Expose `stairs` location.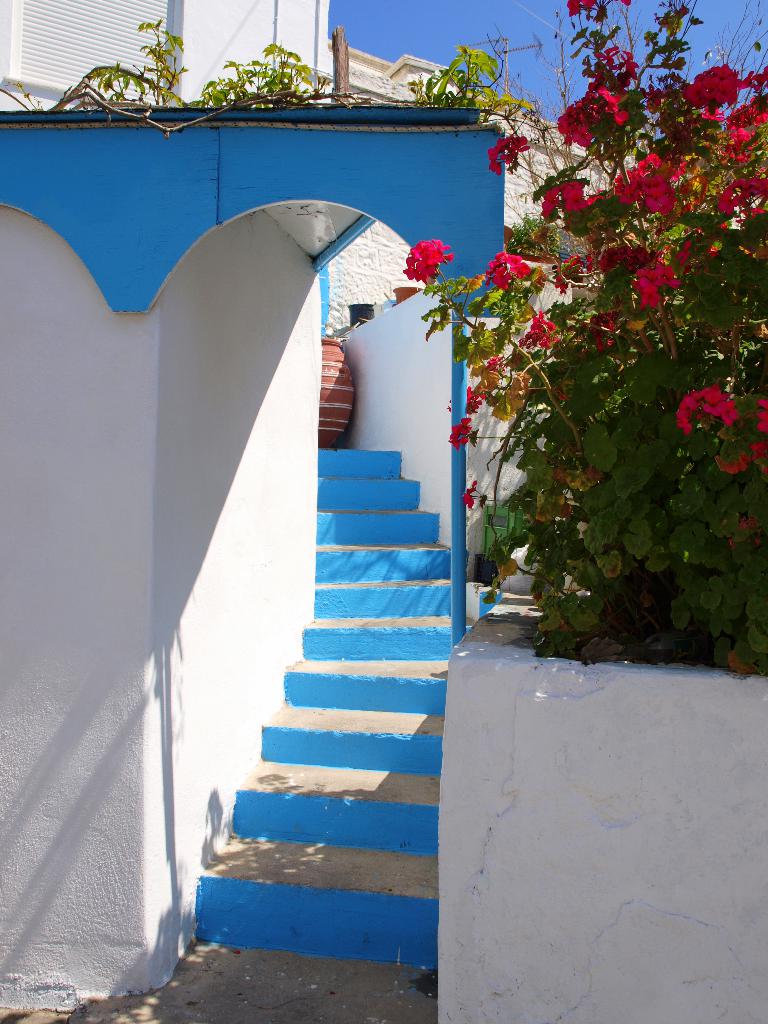
Exposed at <region>184, 449, 478, 964</region>.
